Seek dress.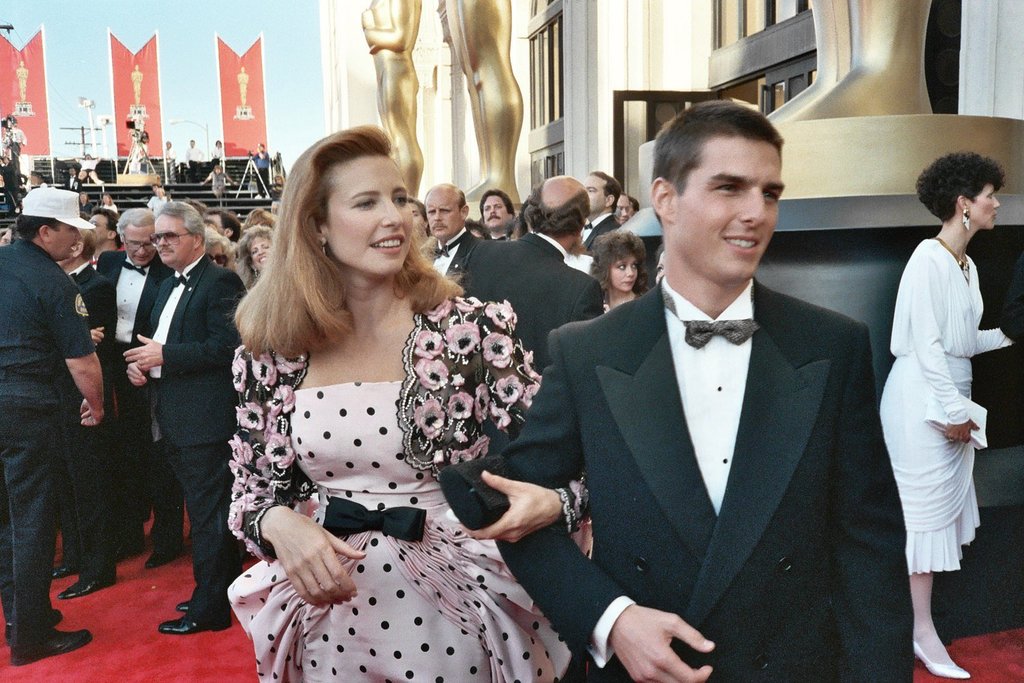
<region>861, 236, 1023, 577</region>.
